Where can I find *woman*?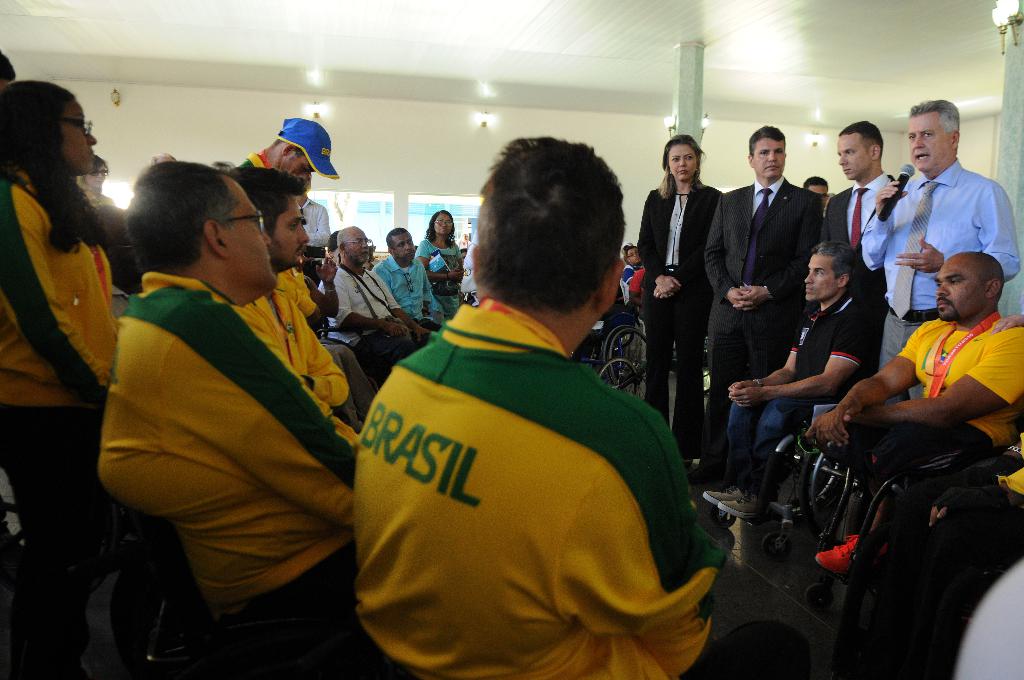
You can find it at bbox=(657, 138, 735, 412).
